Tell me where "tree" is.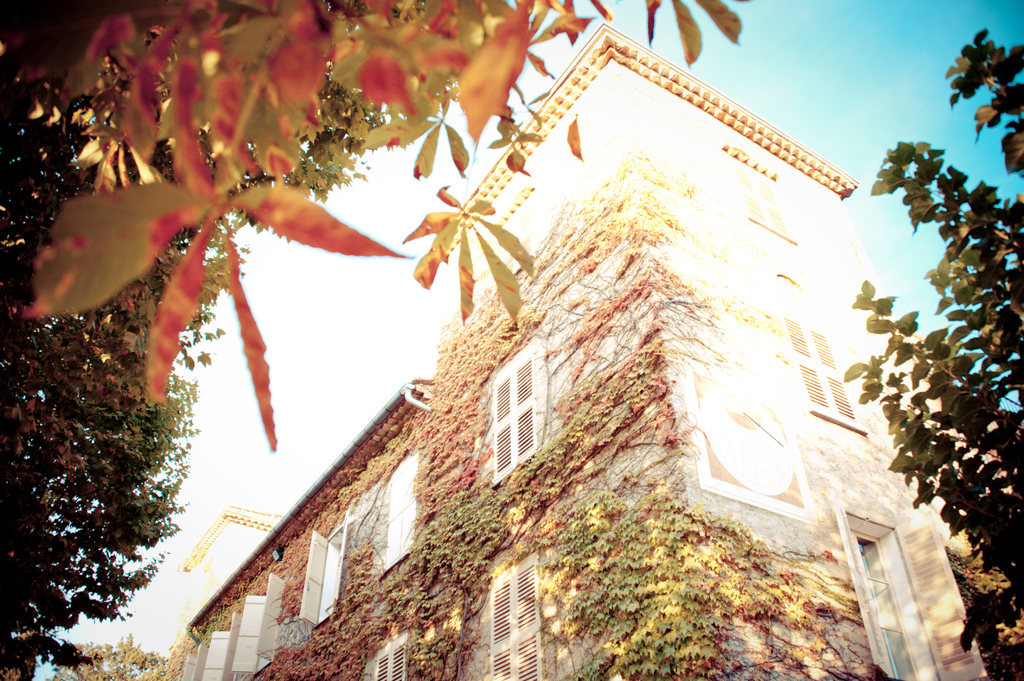
"tree" is at rect(844, 29, 1023, 658).
